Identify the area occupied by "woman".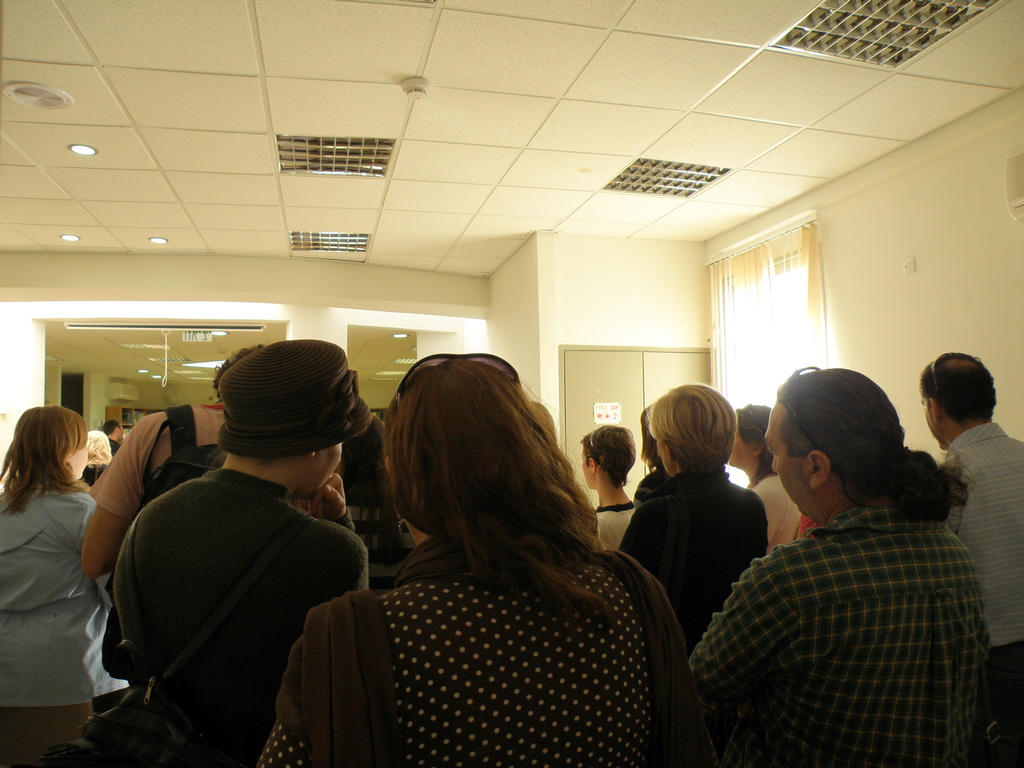
Area: {"left": 727, "top": 403, "right": 803, "bottom": 549}.
